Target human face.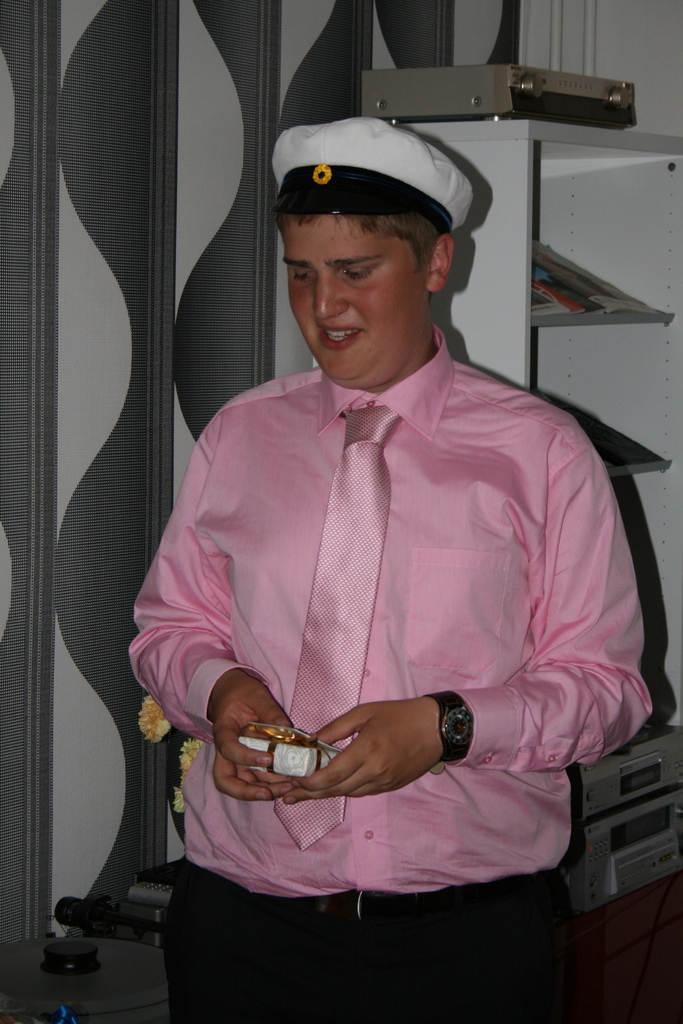
Target region: bbox(288, 213, 428, 383).
